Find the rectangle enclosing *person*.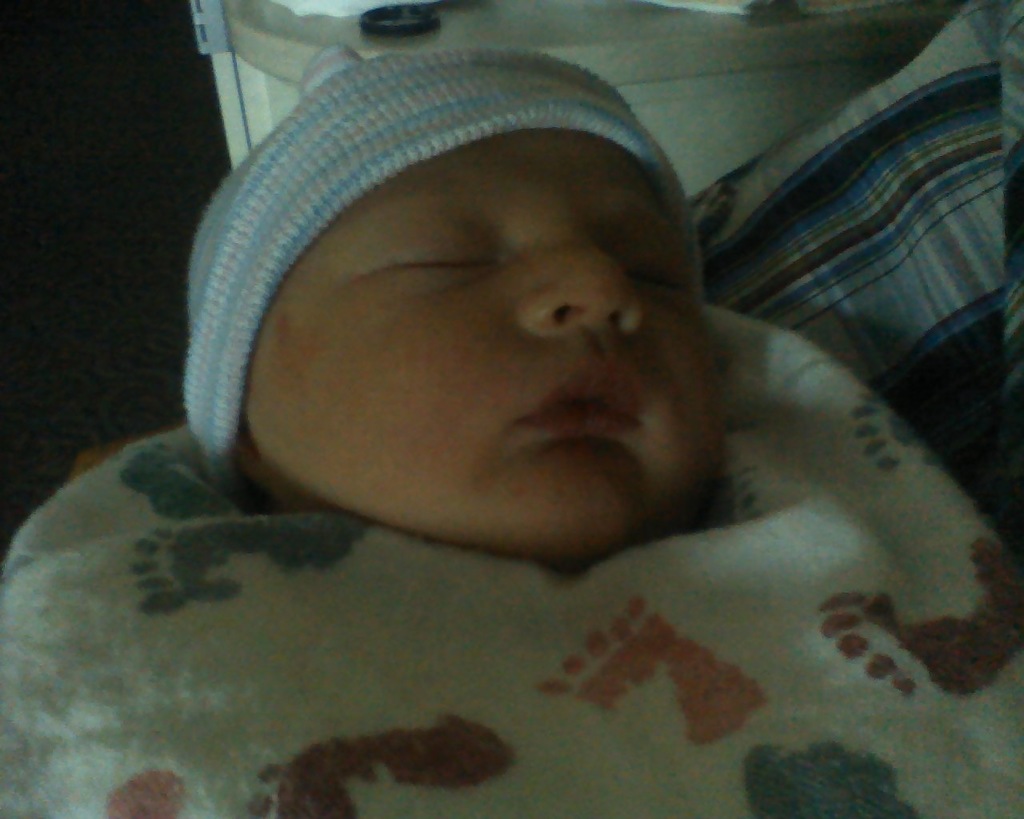
(166, 27, 746, 559).
